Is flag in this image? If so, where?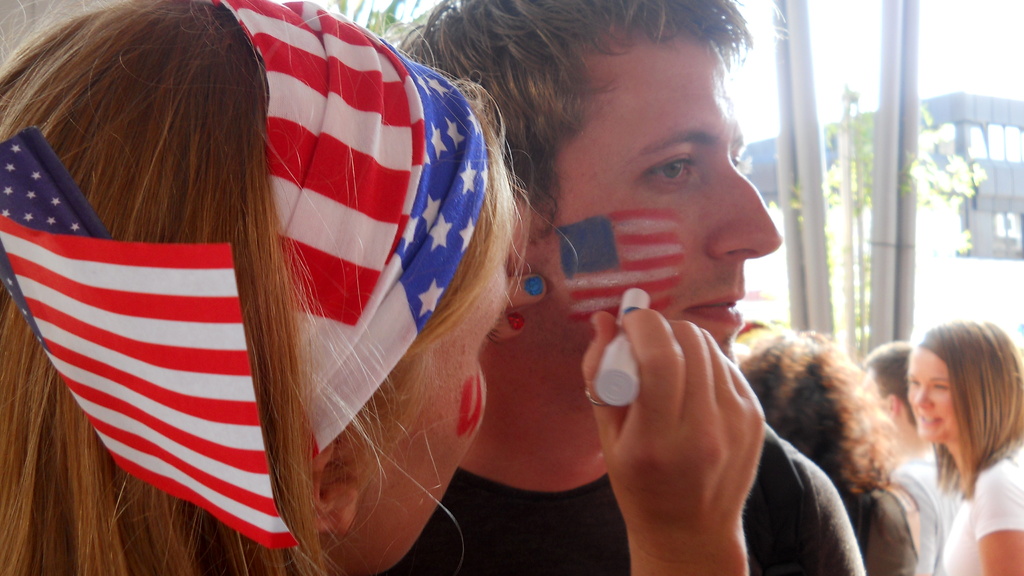
Yes, at (left=0, top=124, right=301, bottom=557).
